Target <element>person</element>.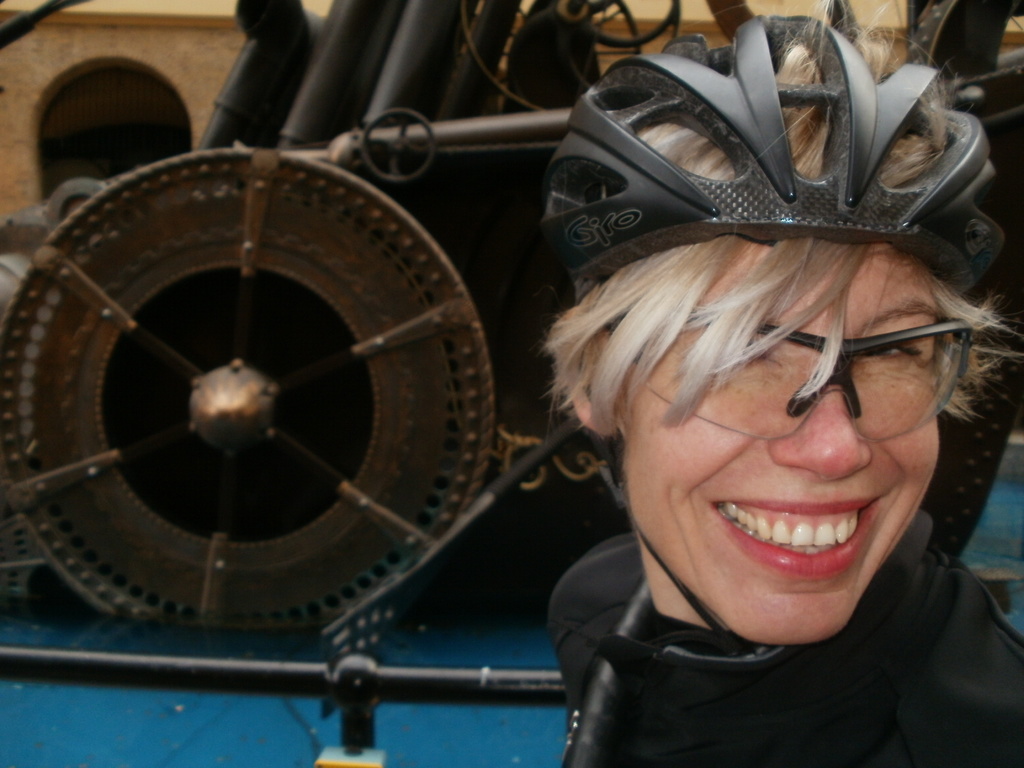
Target region: [454, 67, 1023, 767].
